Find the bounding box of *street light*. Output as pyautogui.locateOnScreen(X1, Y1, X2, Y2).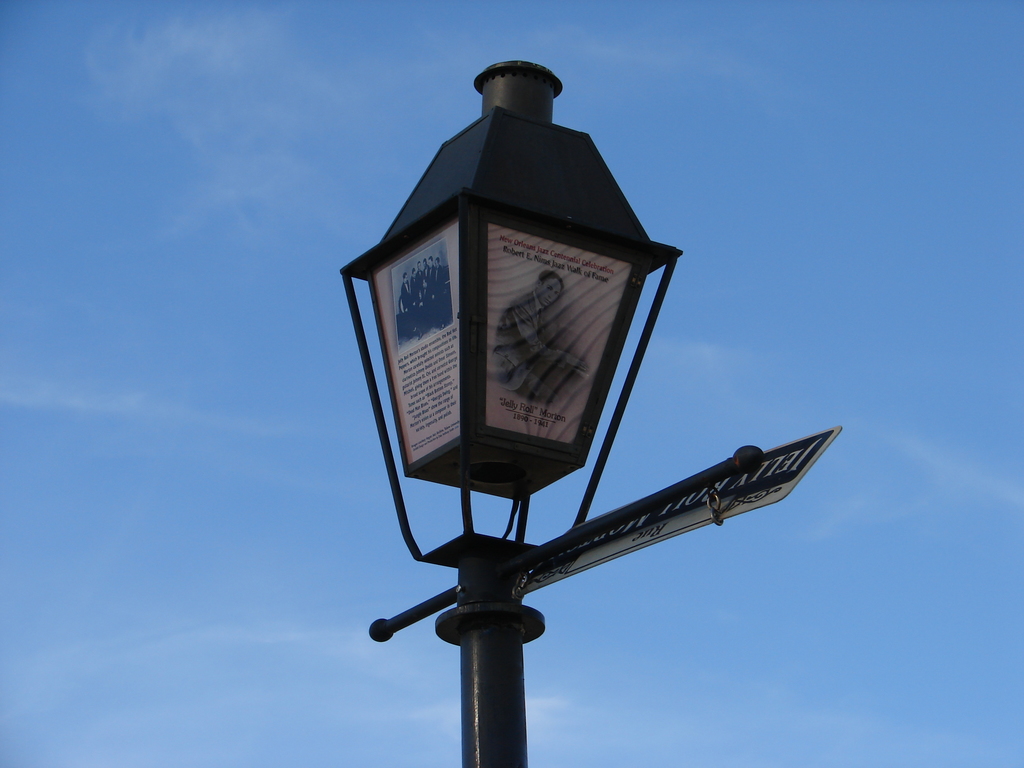
pyautogui.locateOnScreen(338, 58, 683, 767).
